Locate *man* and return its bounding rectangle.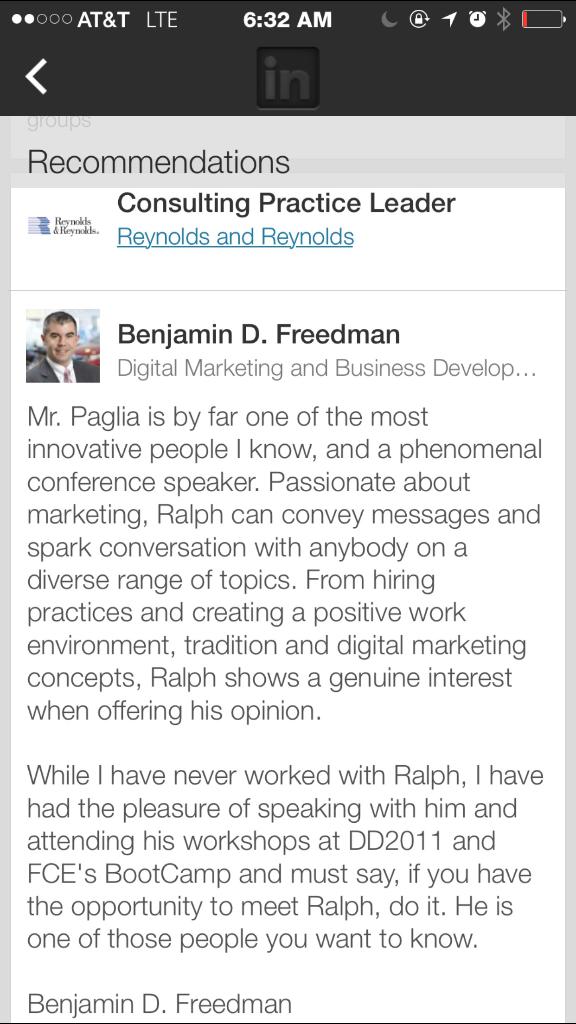
(20, 312, 95, 376).
